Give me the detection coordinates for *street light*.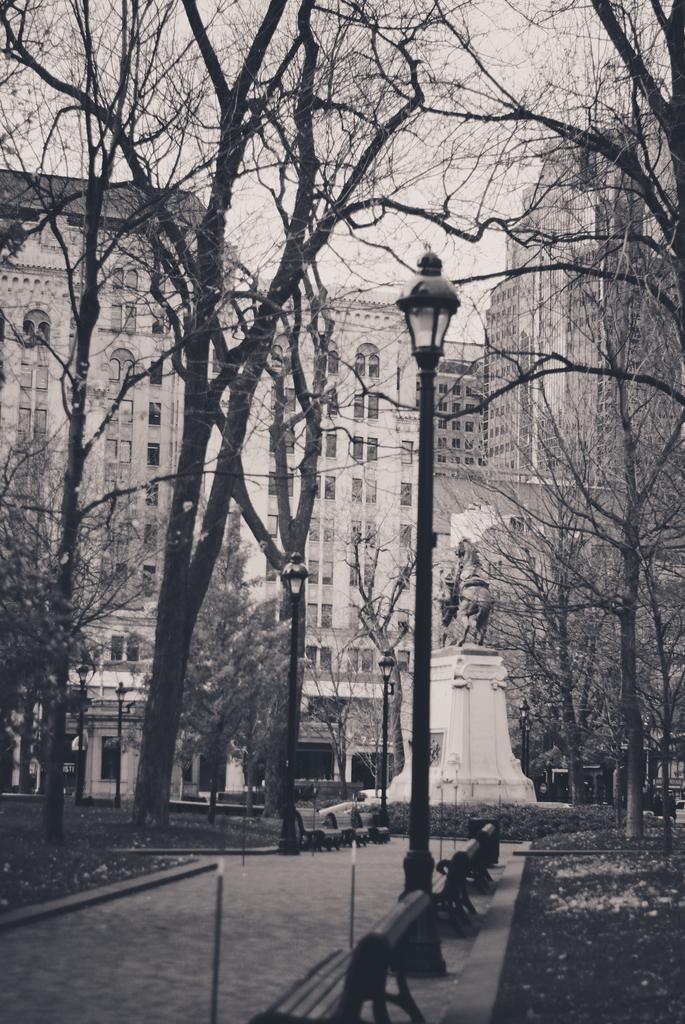
112/684/134/813.
